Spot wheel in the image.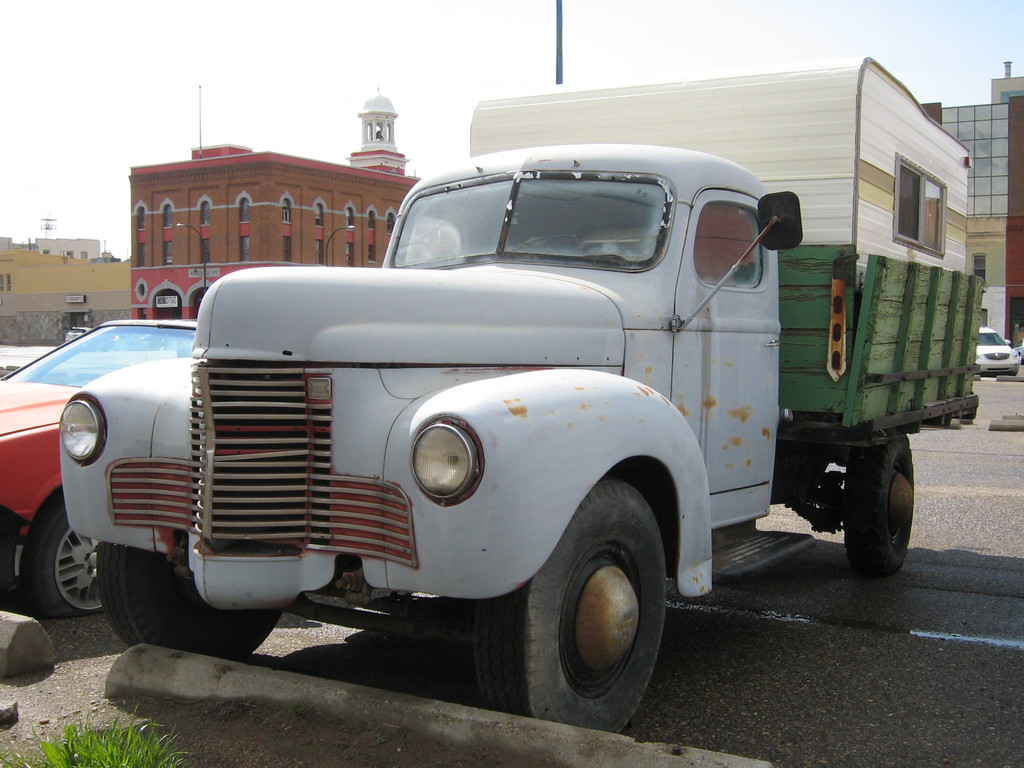
wheel found at locate(845, 431, 917, 579).
